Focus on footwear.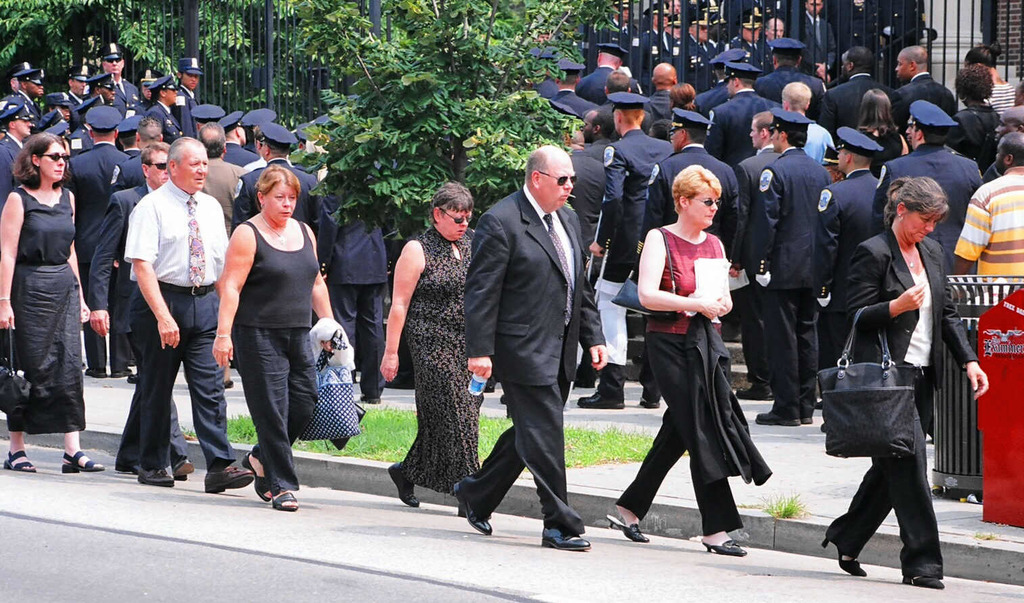
Focused at <box>576,390,625,407</box>.
